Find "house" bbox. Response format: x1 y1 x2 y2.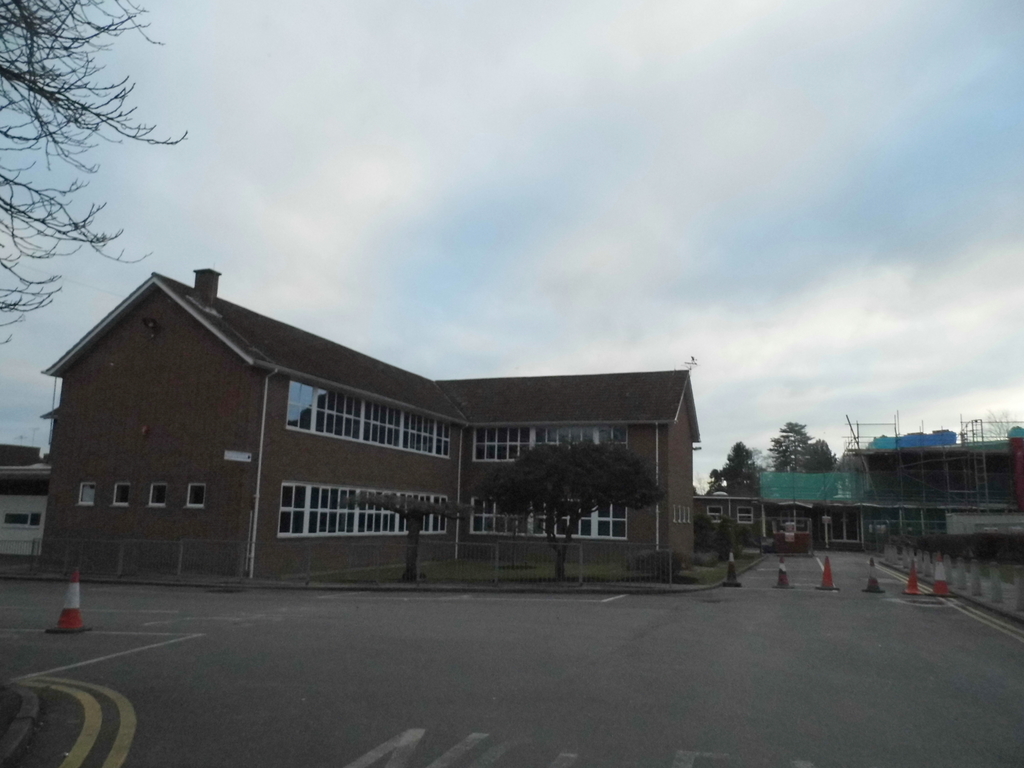
842 442 1023 570.
